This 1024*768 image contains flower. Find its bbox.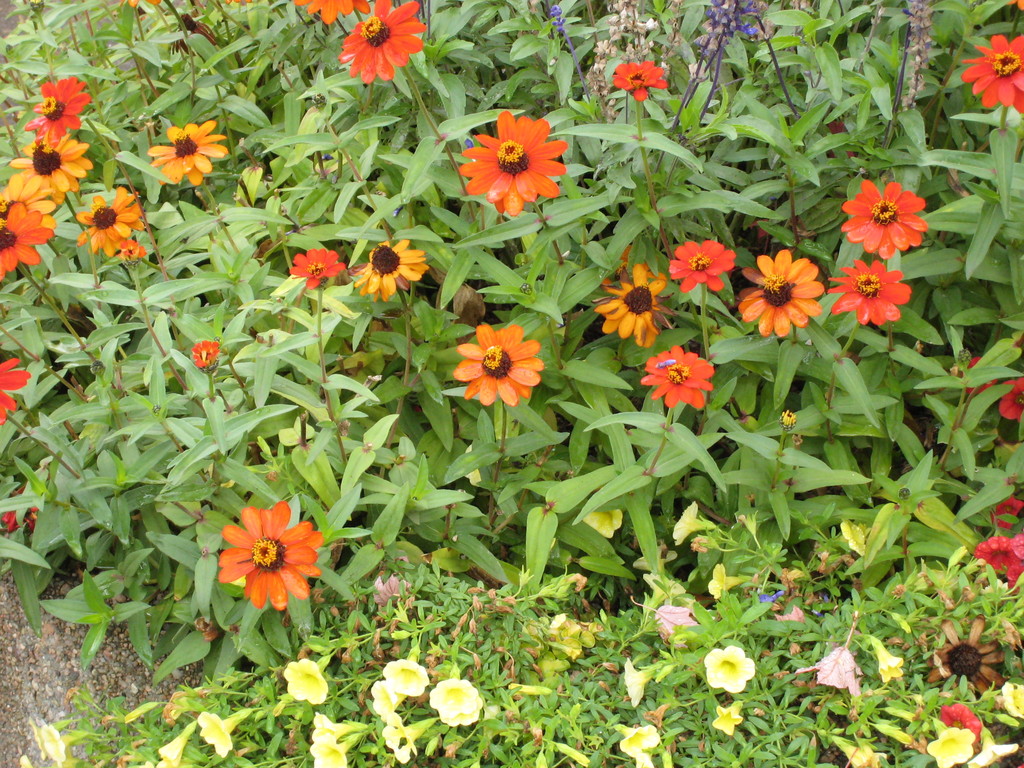
{"left": 147, "top": 118, "right": 232, "bottom": 188}.
